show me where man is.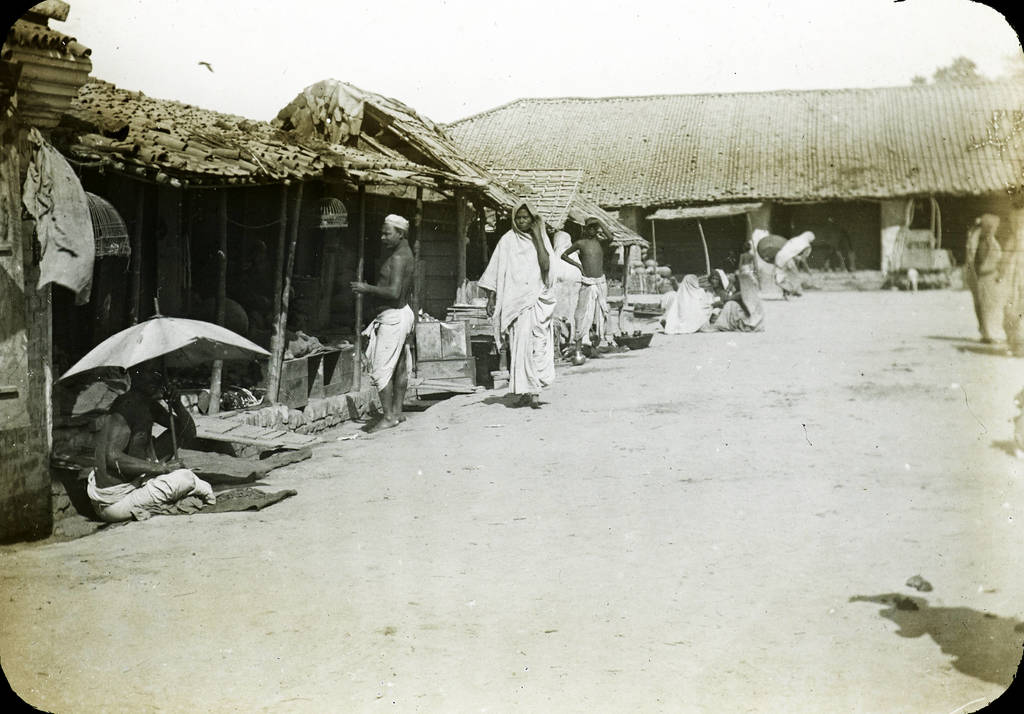
man is at locate(560, 209, 615, 364).
